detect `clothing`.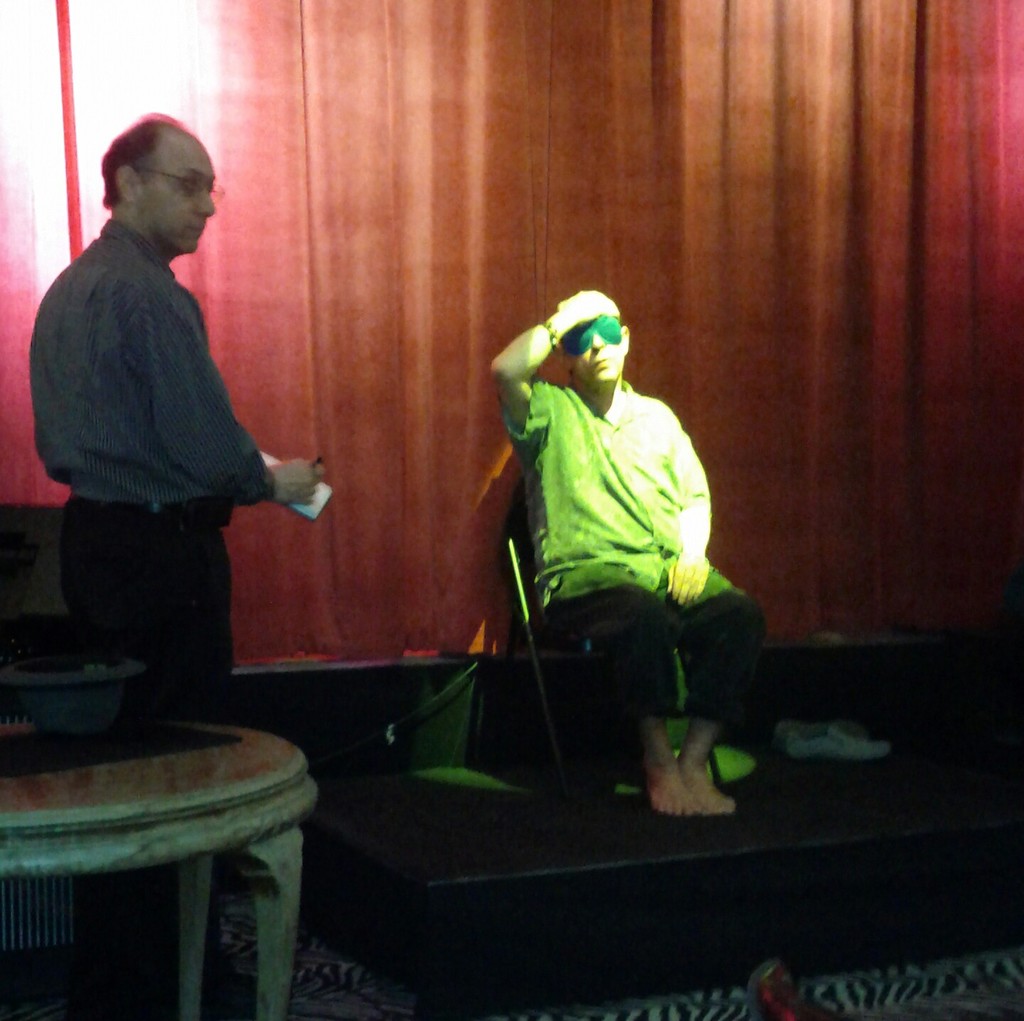
Detected at (left=496, top=382, right=767, bottom=727).
